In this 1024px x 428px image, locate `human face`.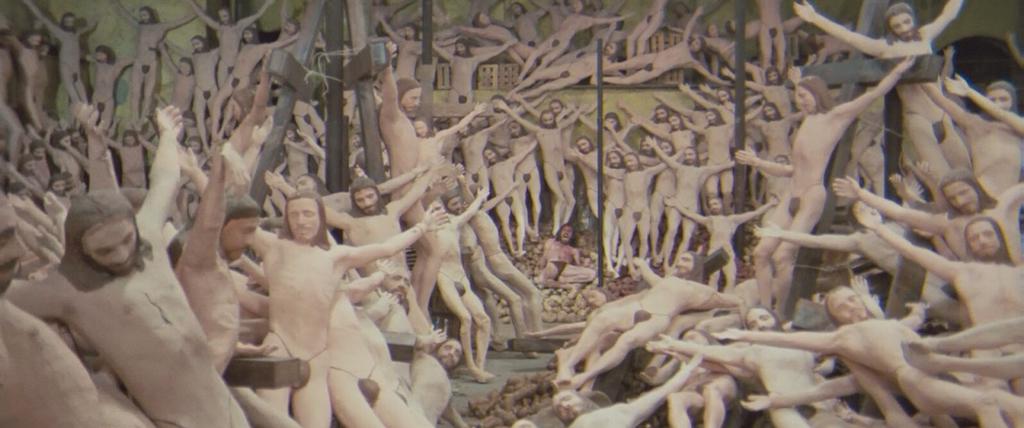
Bounding box: <box>226,94,245,123</box>.
